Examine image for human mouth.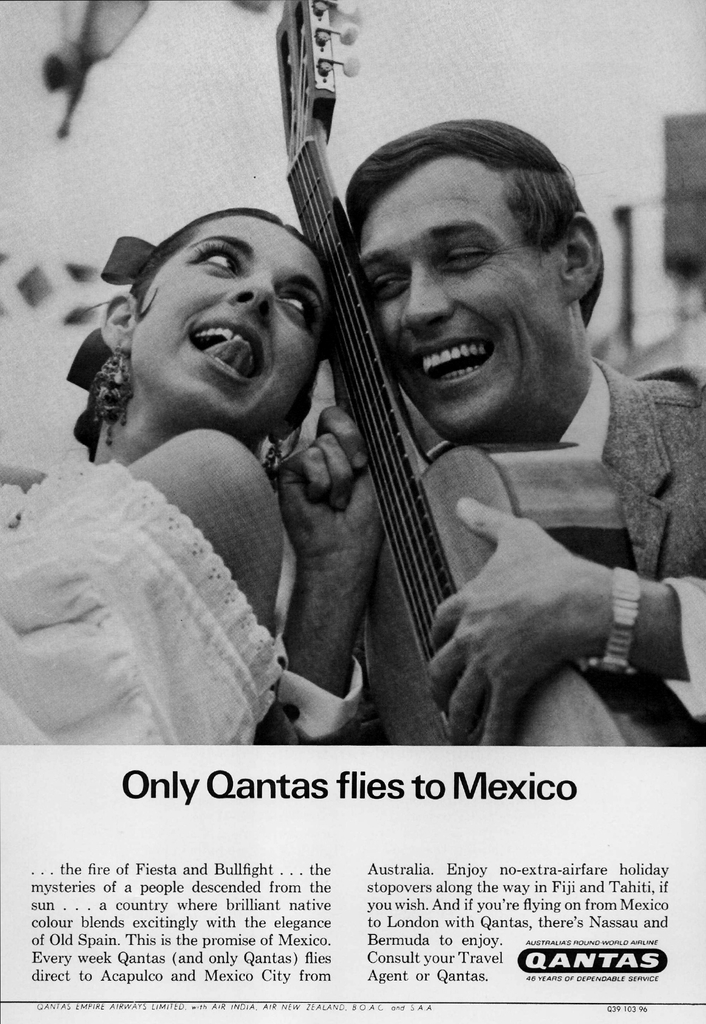
Examination result: 201 315 263 369.
